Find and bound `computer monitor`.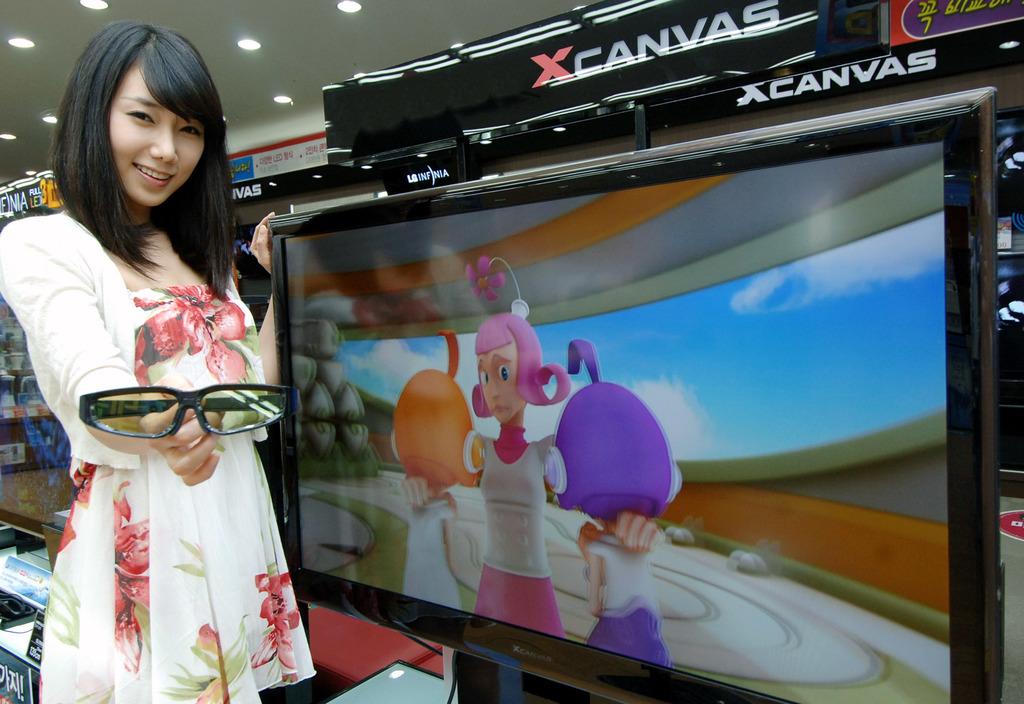
Bound: [left=623, top=22, right=1023, bottom=487].
